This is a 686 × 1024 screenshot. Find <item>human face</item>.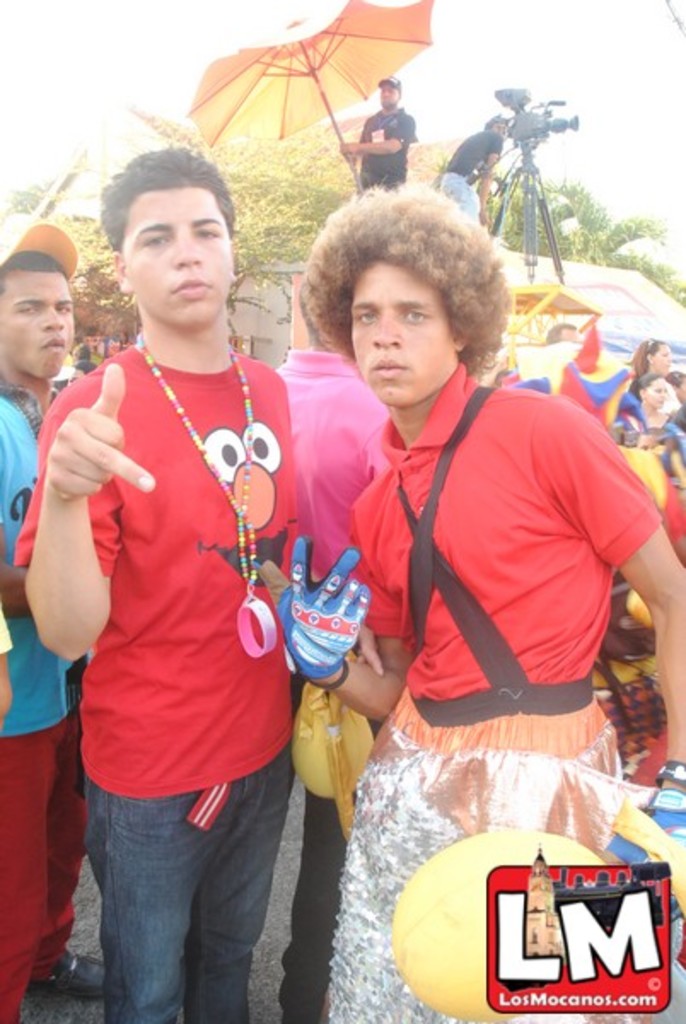
Bounding box: box=[123, 188, 227, 324].
